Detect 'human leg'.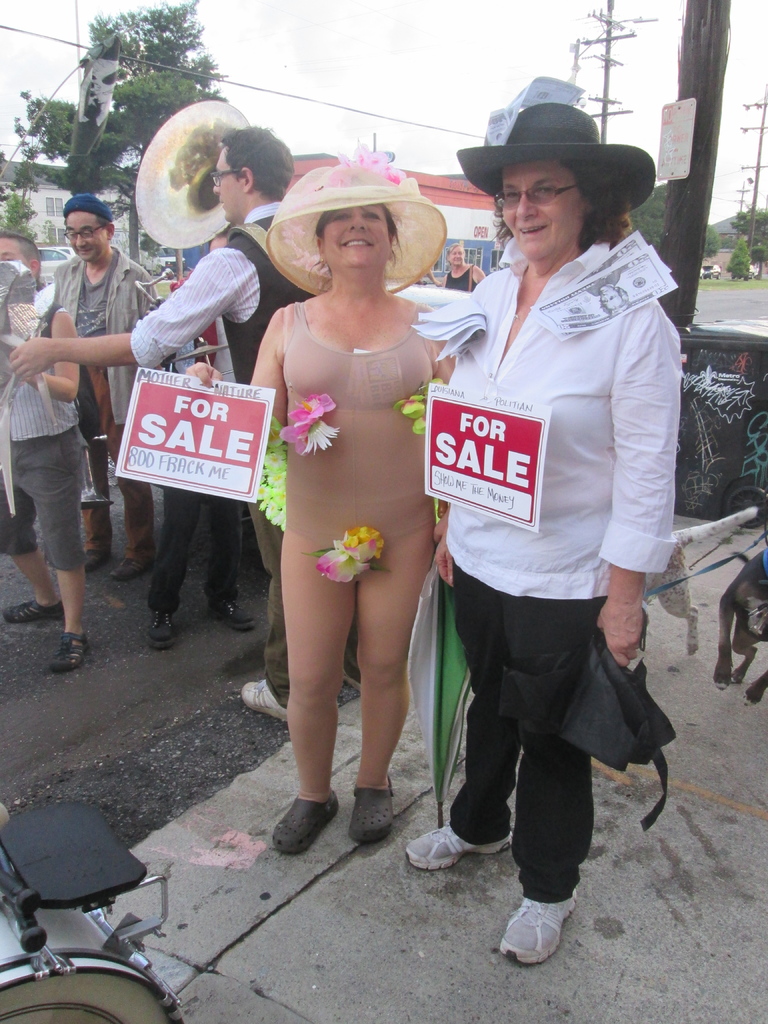
Detected at (352, 509, 438, 840).
